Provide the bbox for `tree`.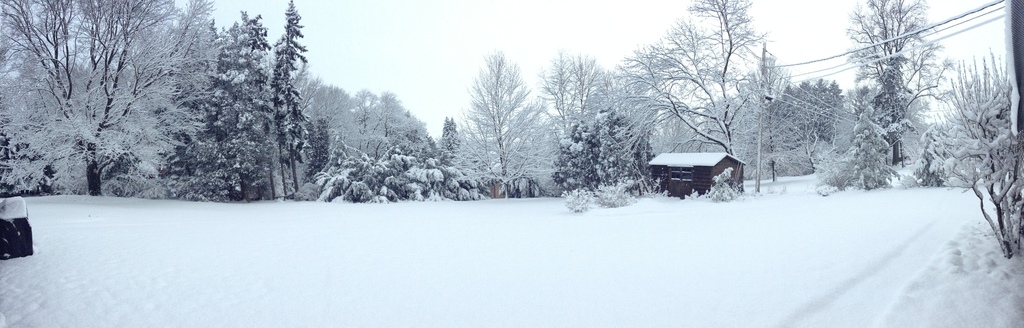
select_region(943, 54, 1023, 261).
